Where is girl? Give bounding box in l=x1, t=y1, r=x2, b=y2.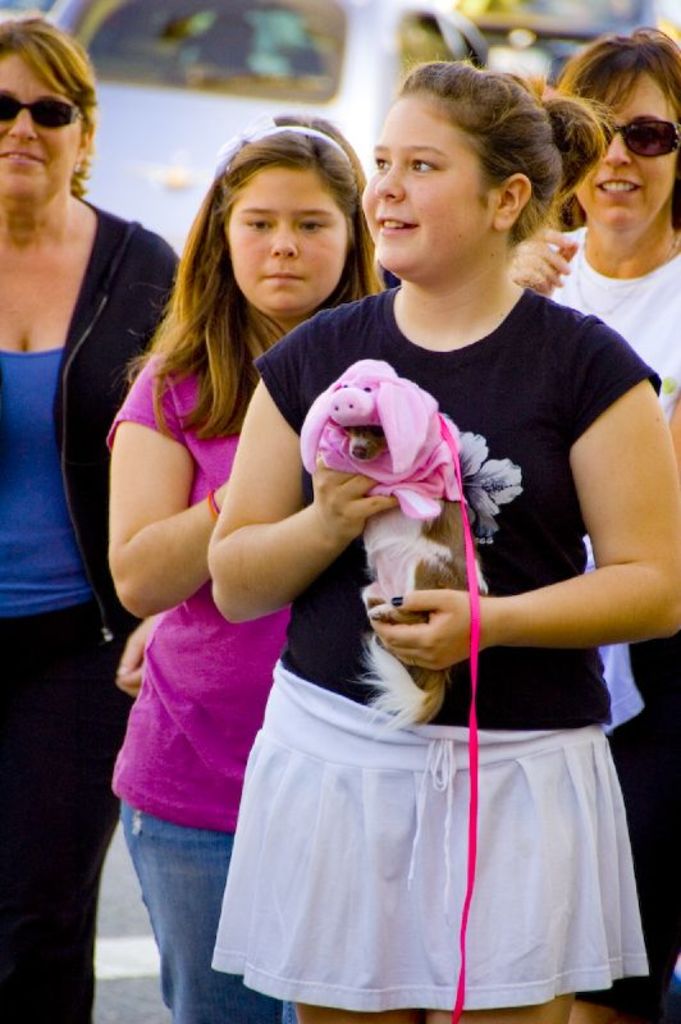
l=104, t=120, r=399, b=1023.
